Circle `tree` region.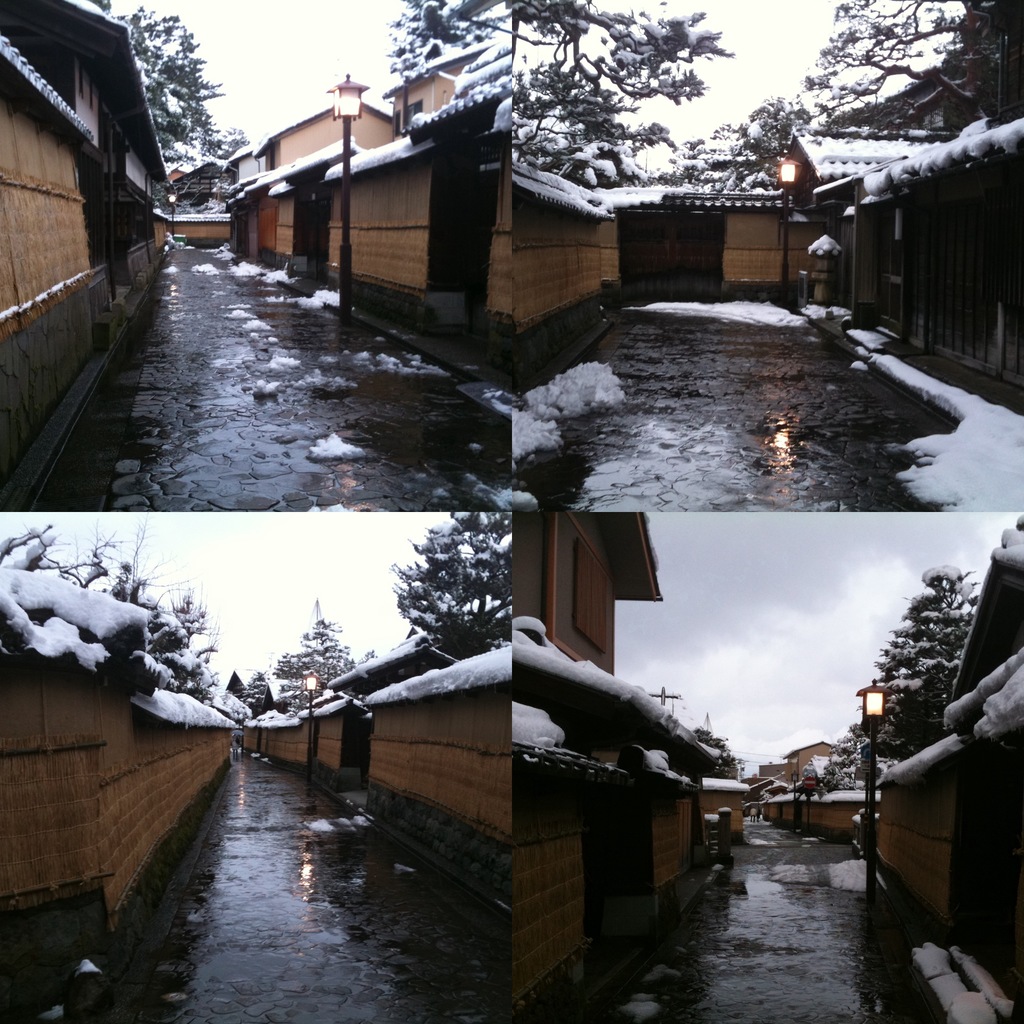
Region: [x1=382, y1=0, x2=466, y2=84].
